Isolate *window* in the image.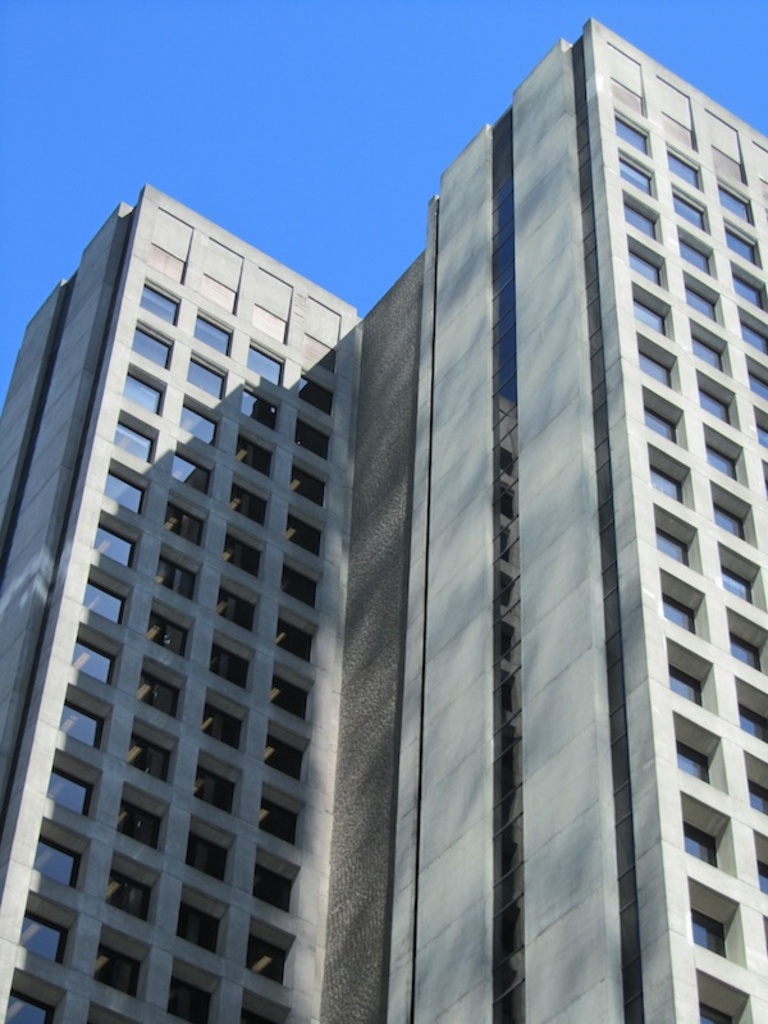
Isolated region: <region>165, 499, 214, 541</region>.
